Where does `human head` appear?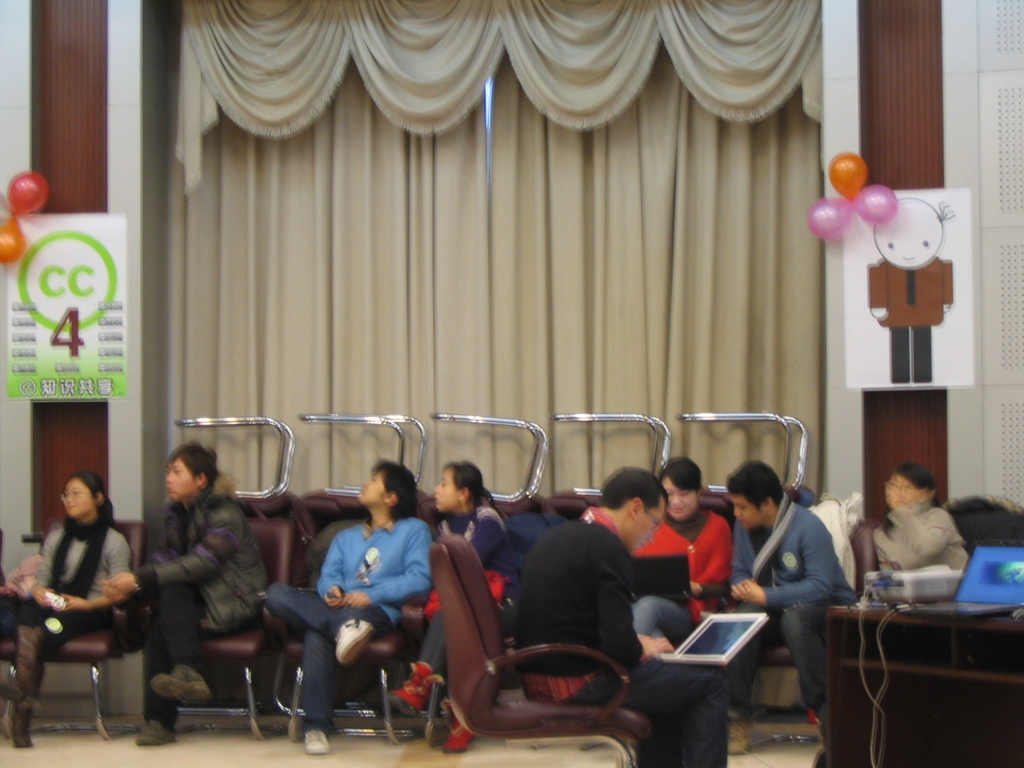
Appears at region(163, 440, 216, 504).
